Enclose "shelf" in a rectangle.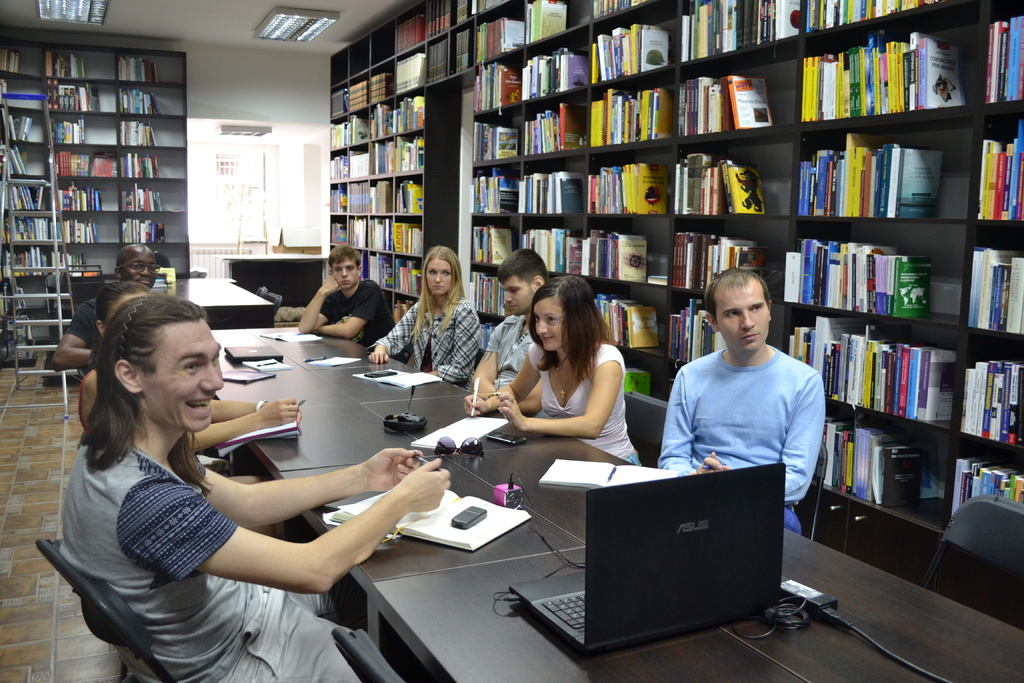
<region>422, 0, 460, 41</region>.
